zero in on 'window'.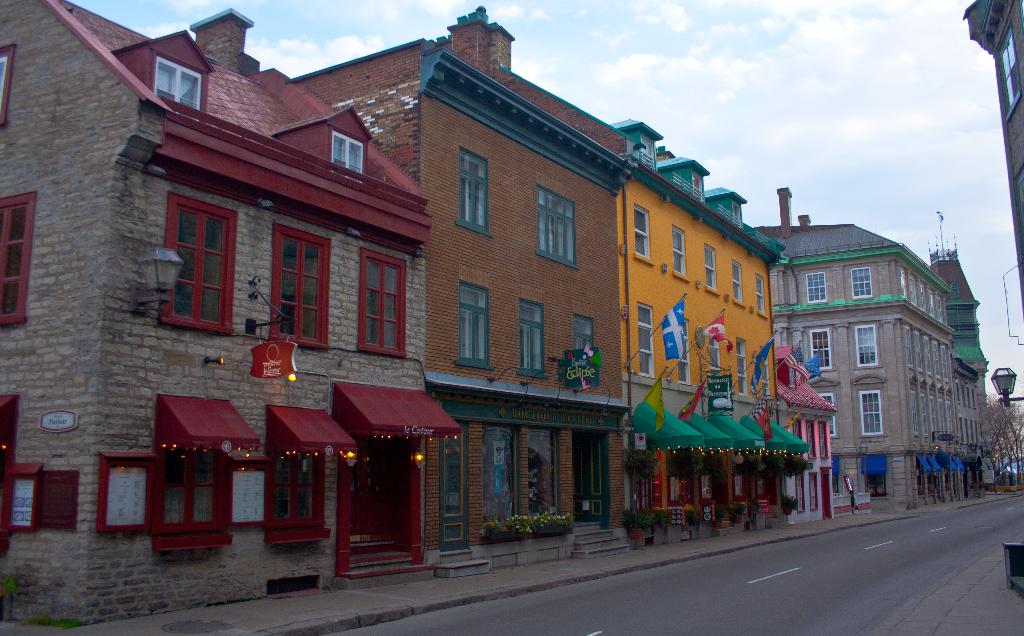
Zeroed in: detection(671, 320, 692, 385).
